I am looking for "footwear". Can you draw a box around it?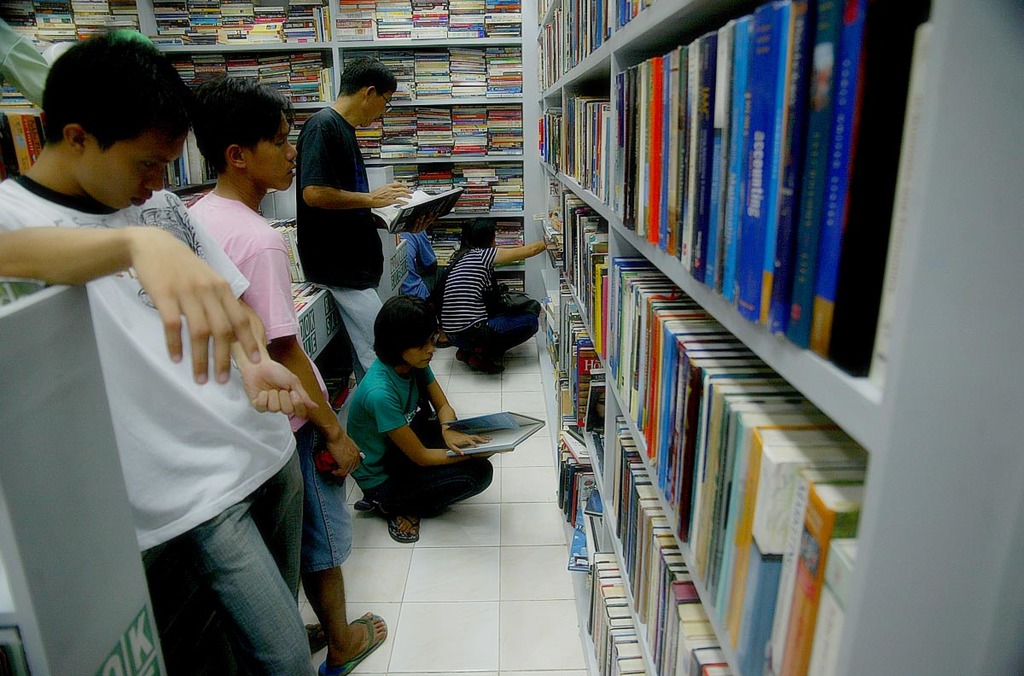
Sure, the bounding box is BBox(350, 502, 383, 516).
